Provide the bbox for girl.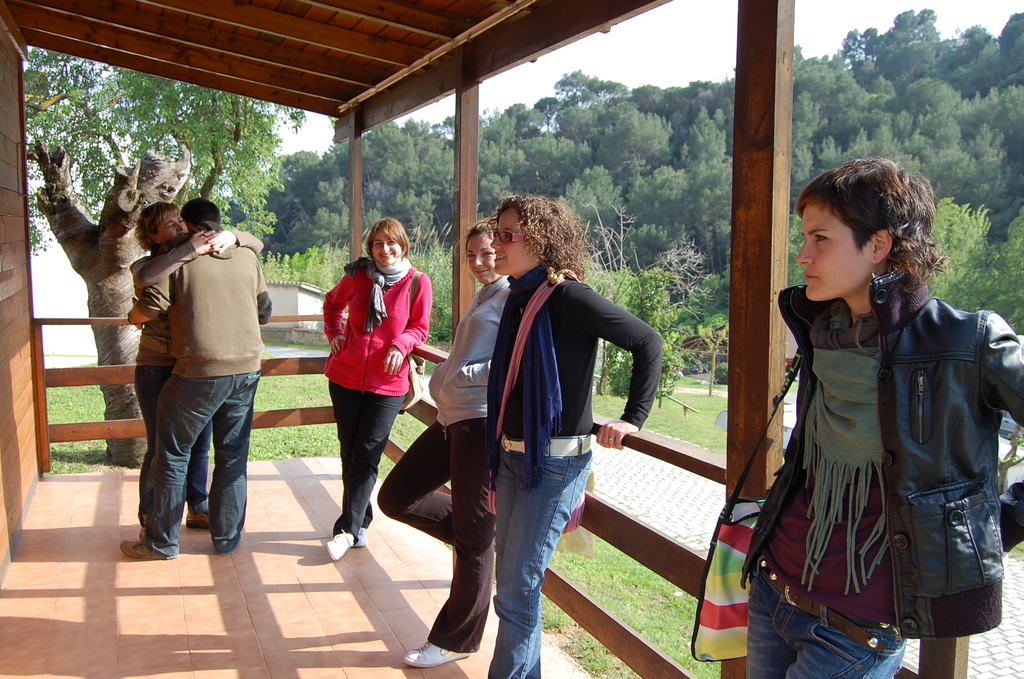
x1=328 y1=216 x2=437 y2=562.
